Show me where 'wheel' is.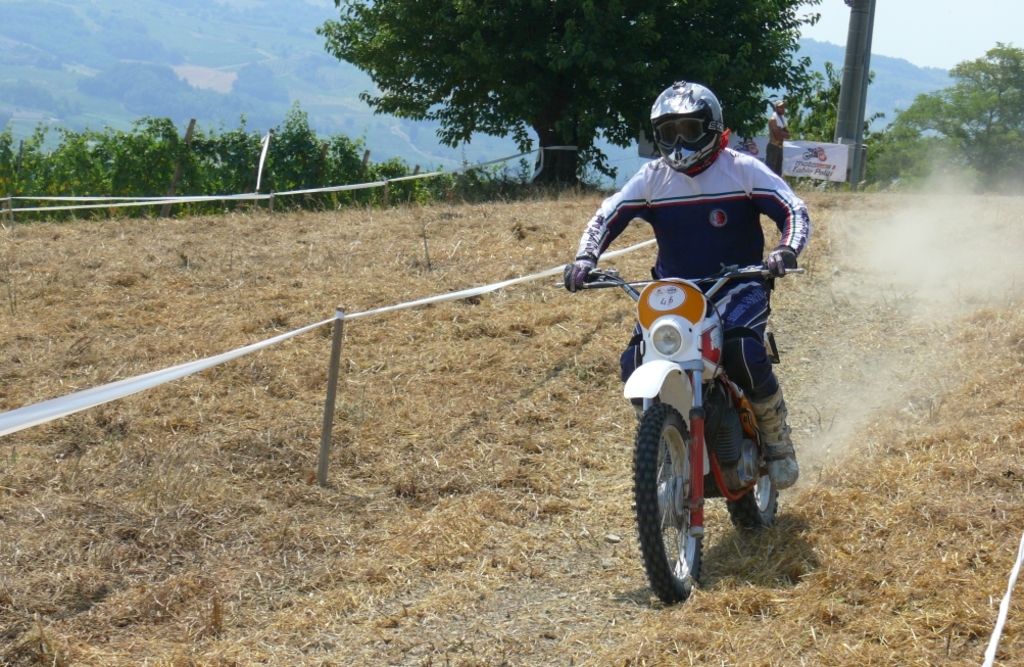
'wheel' is at 729:473:779:536.
